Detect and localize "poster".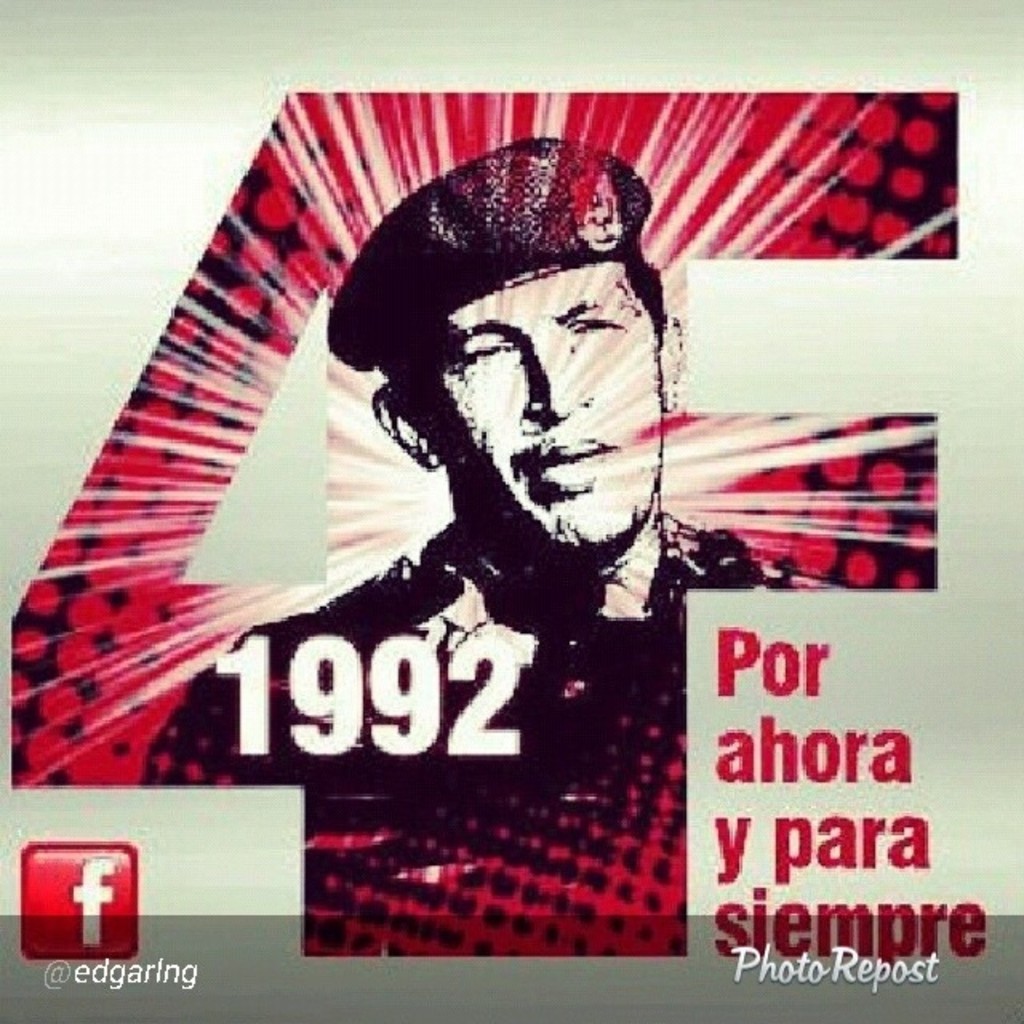
Localized at (0,0,1022,1022).
